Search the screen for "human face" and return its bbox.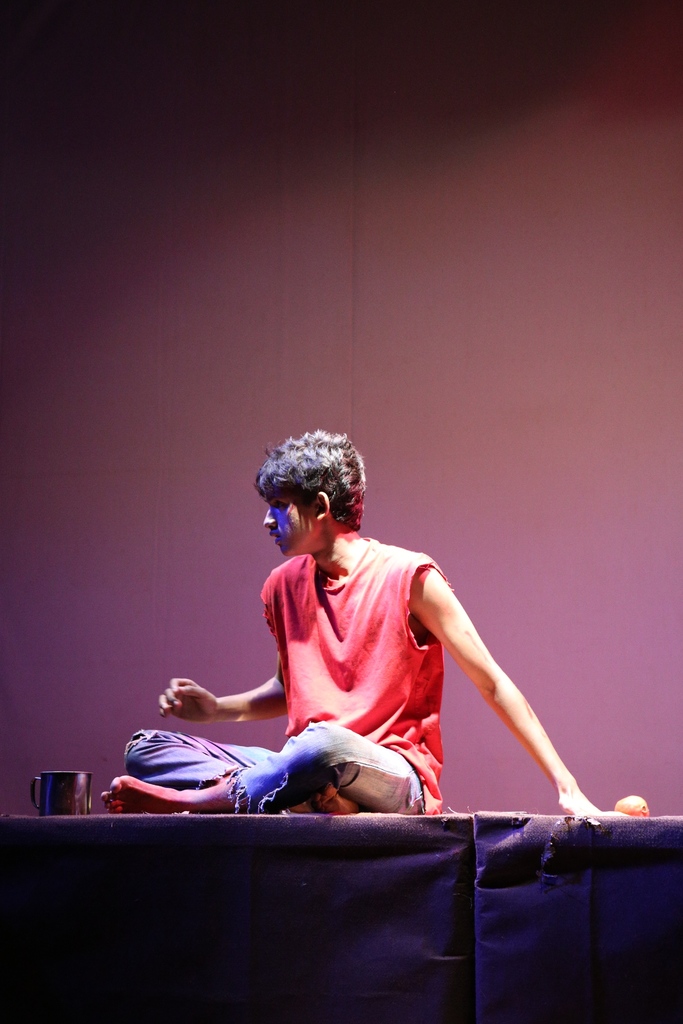
Found: box=[263, 493, 315, 555].
